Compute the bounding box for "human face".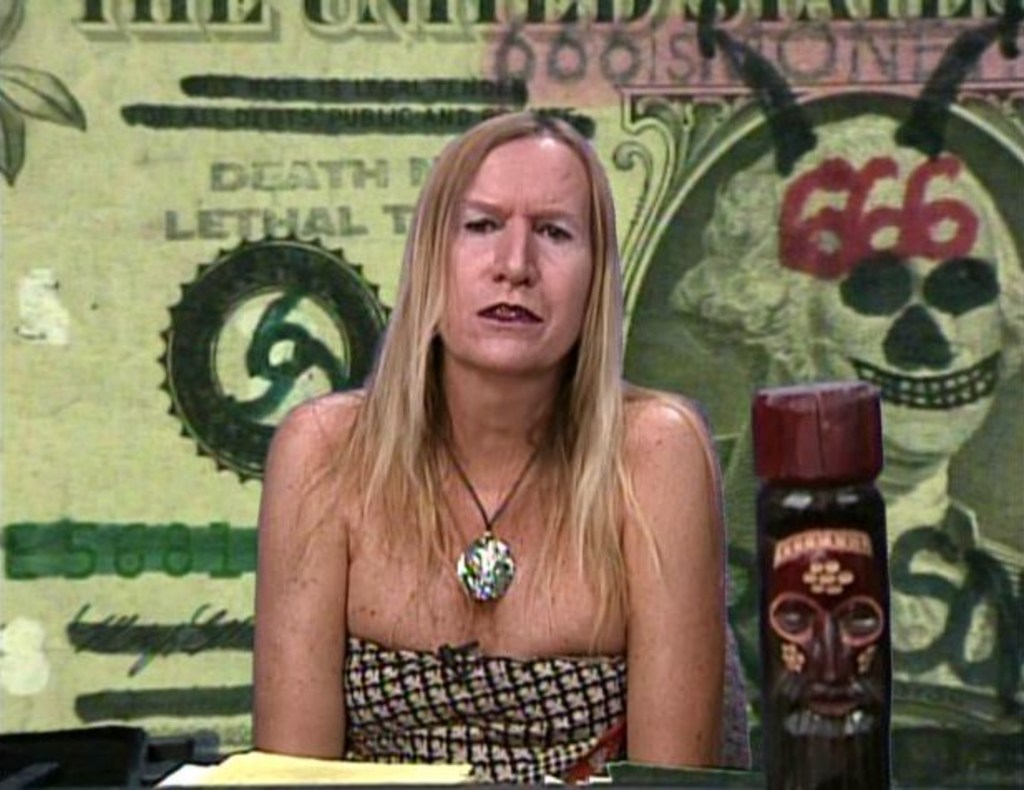
435 134 592 360.
